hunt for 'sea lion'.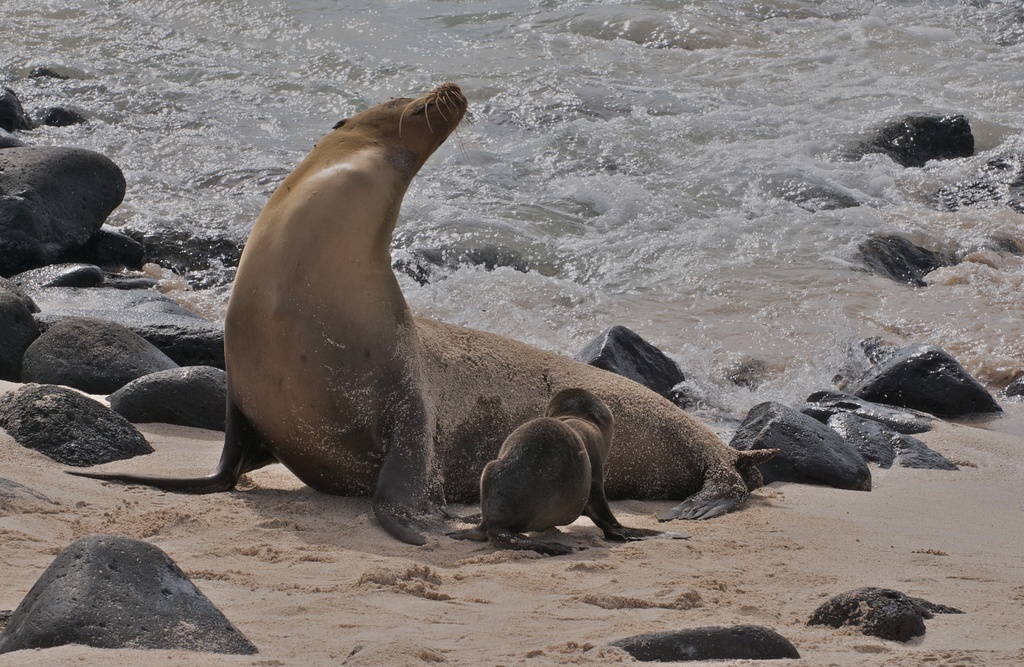
Hunted down at pyautogui.locateOnScreen(452, 387, 666, 561).
